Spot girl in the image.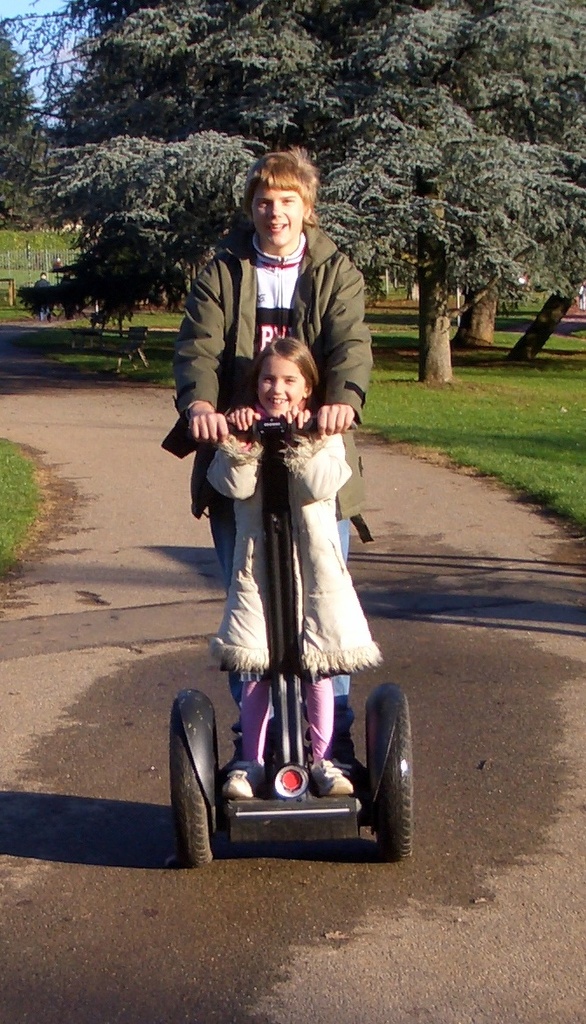
girl found at 207,335,385,800.
